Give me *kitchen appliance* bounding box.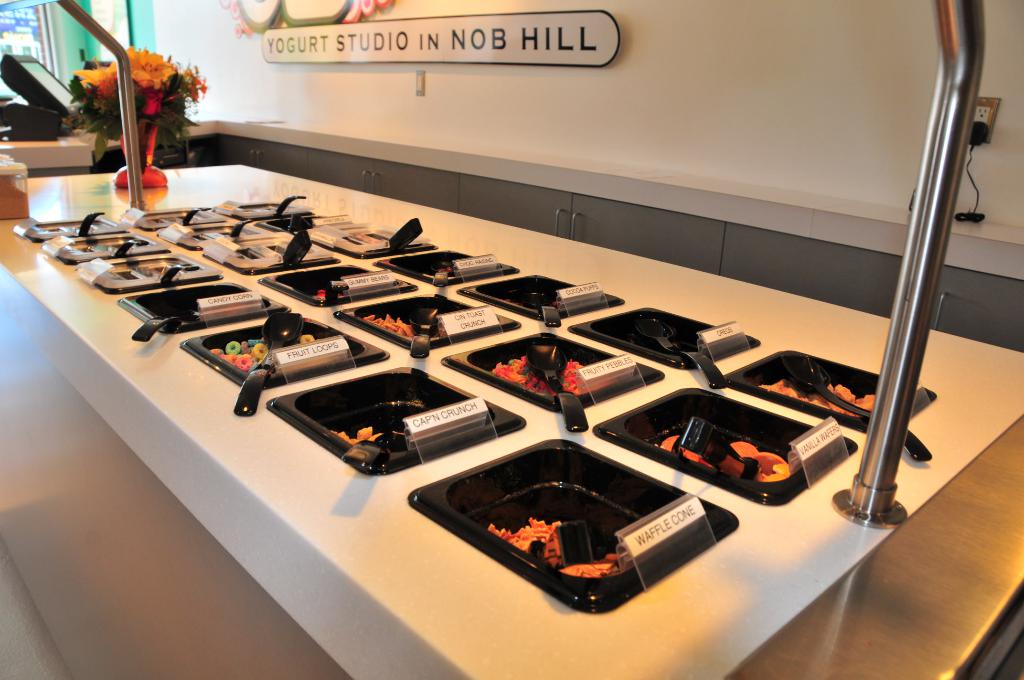
(x1=232, y1=311, x2=300, y2=416).
